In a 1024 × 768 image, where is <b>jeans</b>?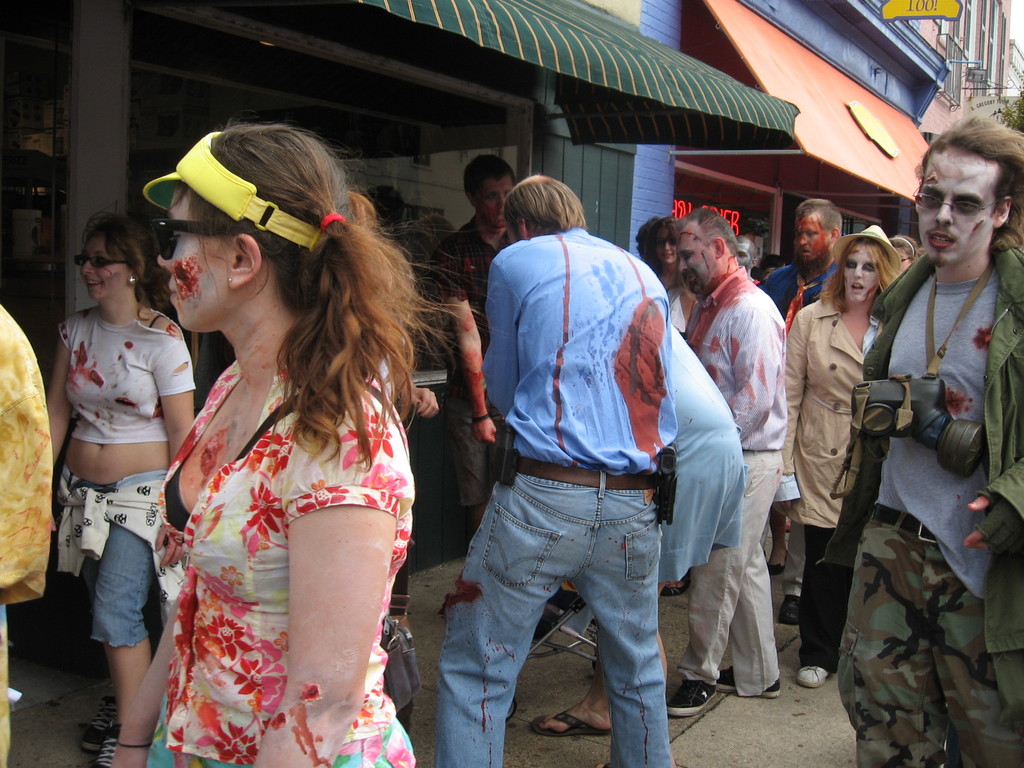
[452, 463, 701, 767].
